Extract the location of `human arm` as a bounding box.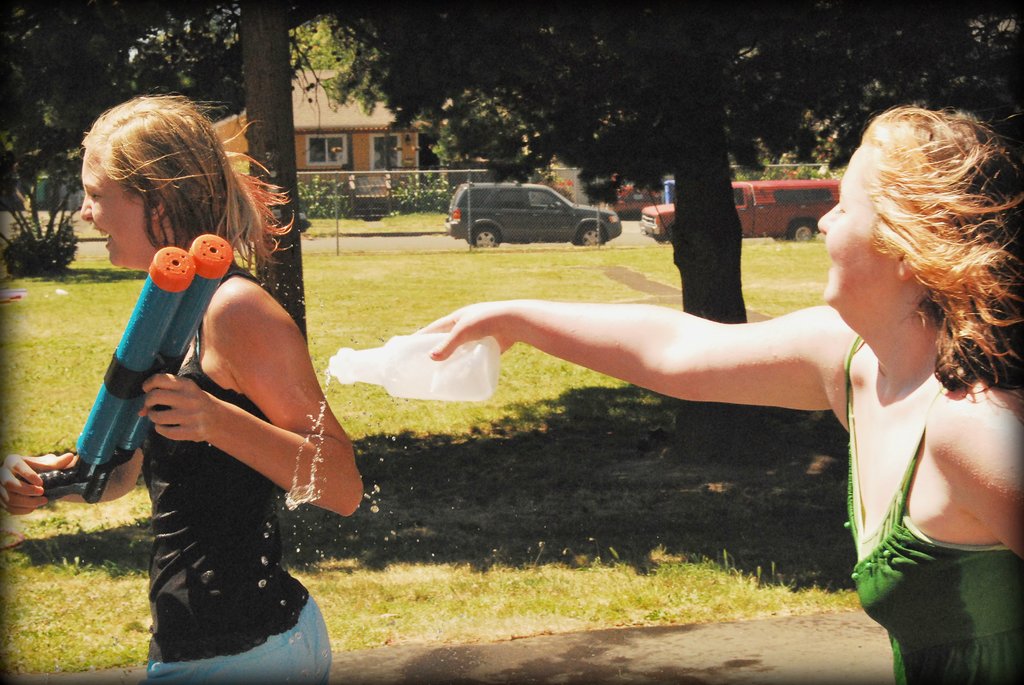
{"x1": 0, "y1": 436, "x2": 149, "y2": 512}.
